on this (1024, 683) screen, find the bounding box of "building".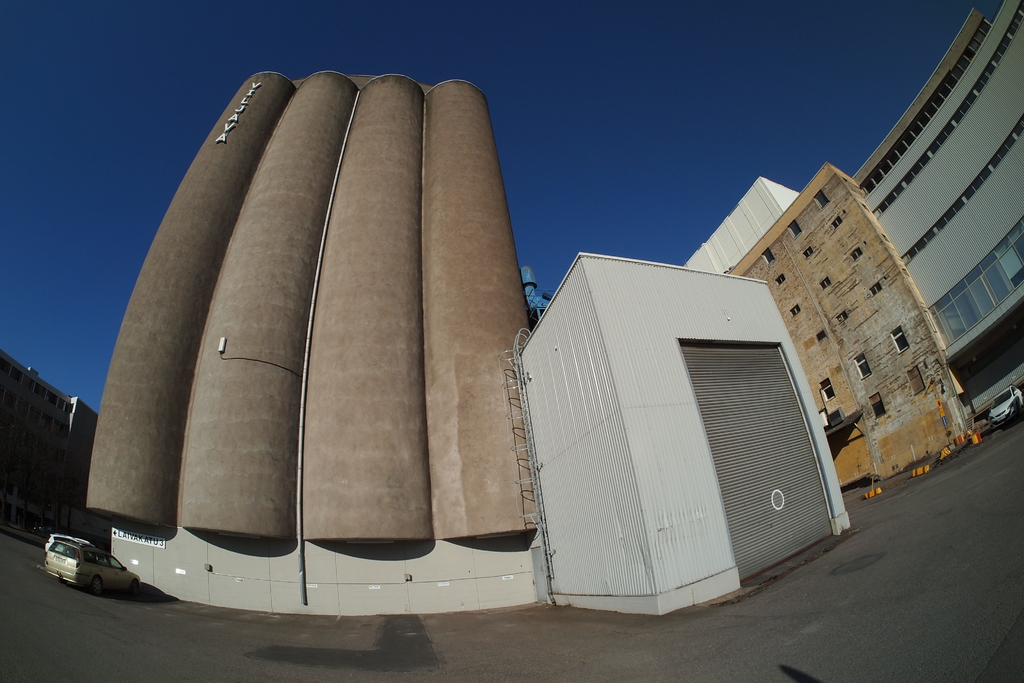
Bounding box: 78,67,855,618.
